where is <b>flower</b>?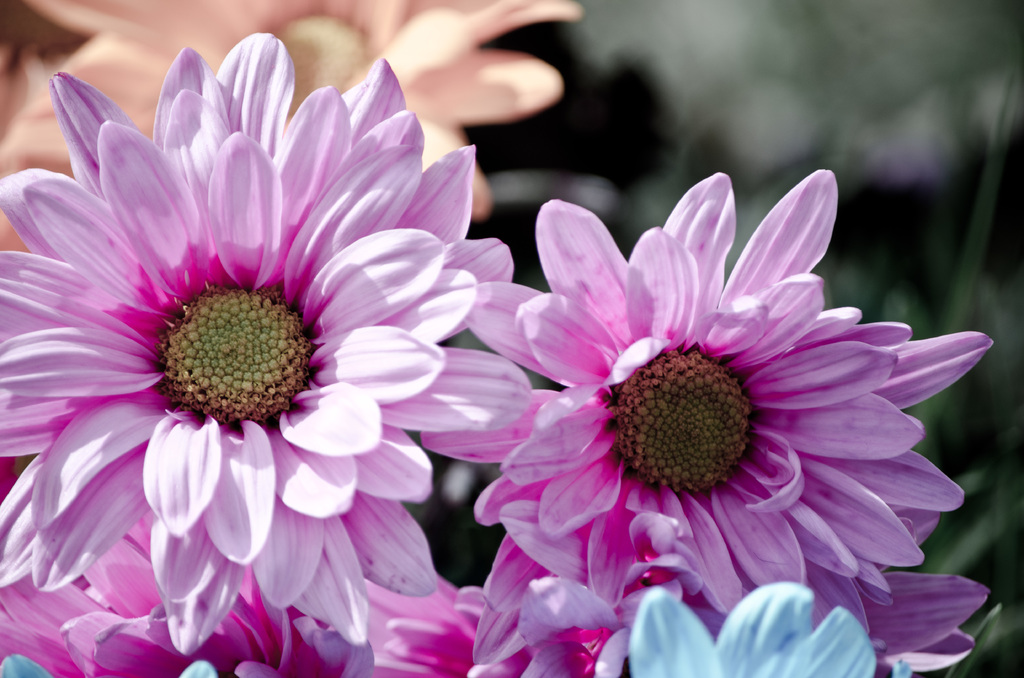
0/33/528/650.
